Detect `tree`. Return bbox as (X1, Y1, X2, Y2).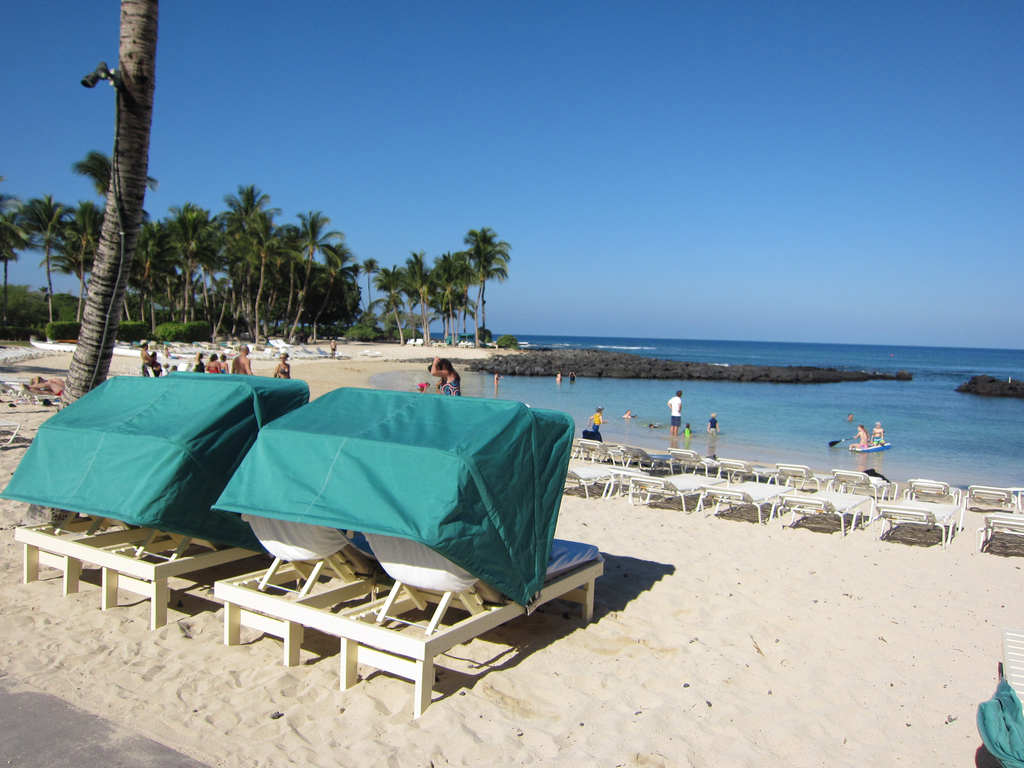
(453, 215, 522, 352).
